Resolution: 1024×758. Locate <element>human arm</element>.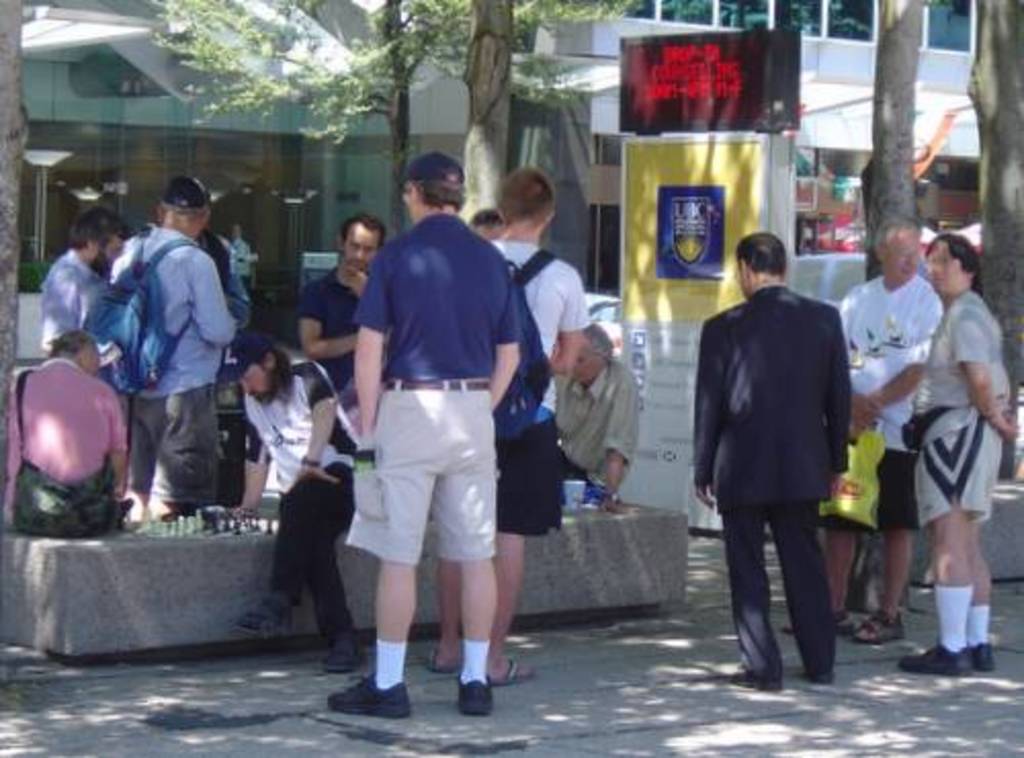
x1=545, y1=262, x2=594, y2=381.
